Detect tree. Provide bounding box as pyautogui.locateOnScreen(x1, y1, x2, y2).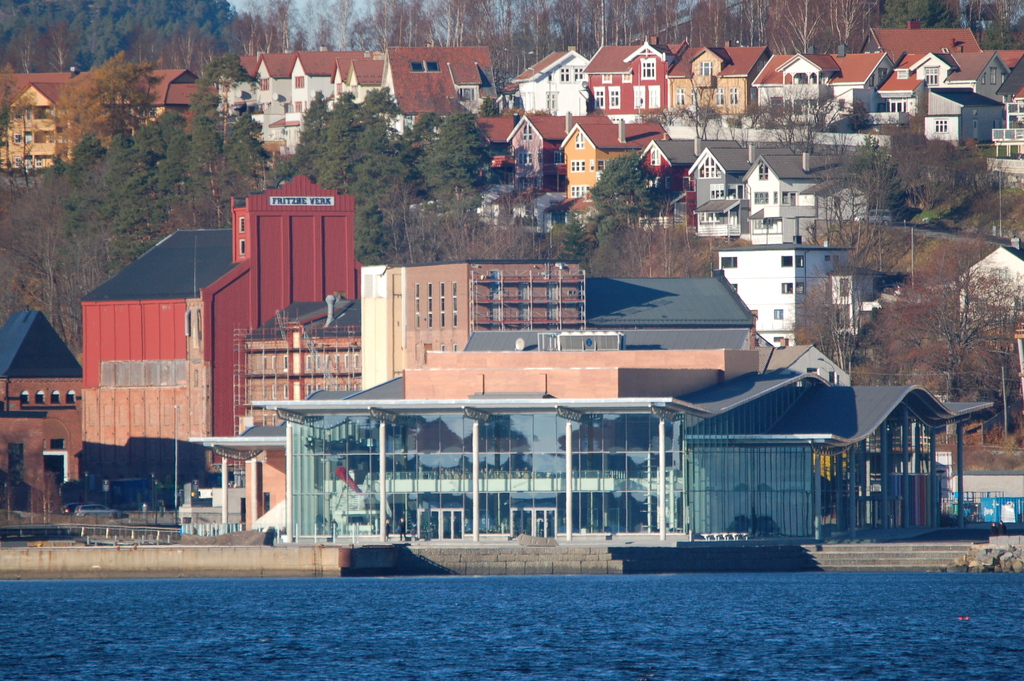
pyautogui.locateOnScreen(233, 103, 272, 196).
